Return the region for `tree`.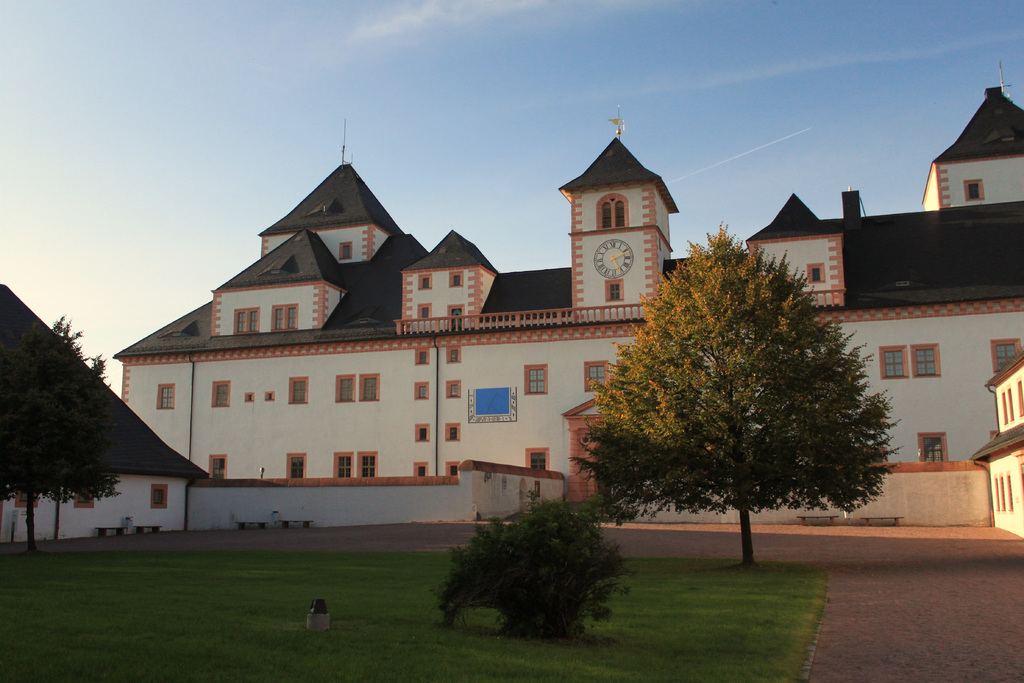
0, 311, 133, 555.
